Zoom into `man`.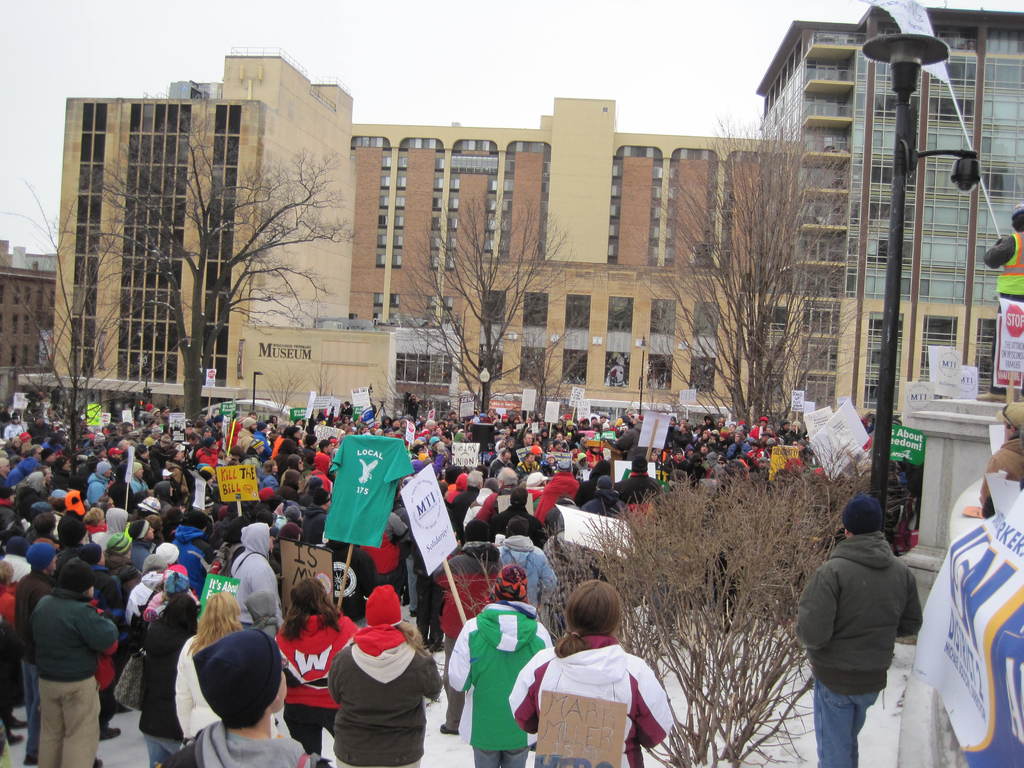
Zoom target: [x1=806, y1=492, x2=947, y2=748].
